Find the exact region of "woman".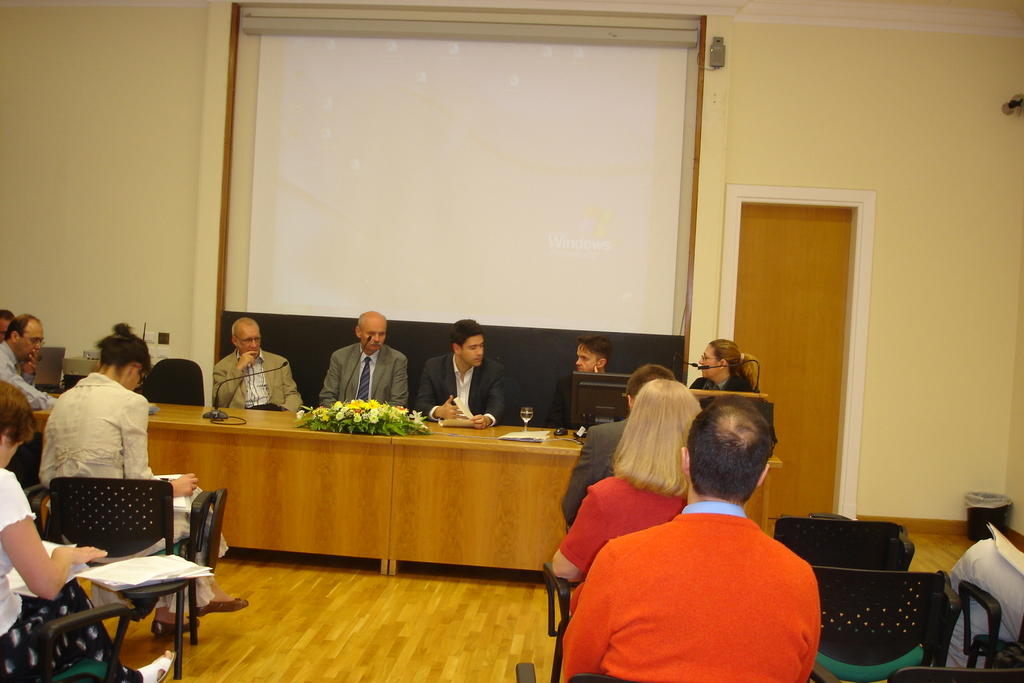
Exact region: detection(0, 383, 173, 682).
